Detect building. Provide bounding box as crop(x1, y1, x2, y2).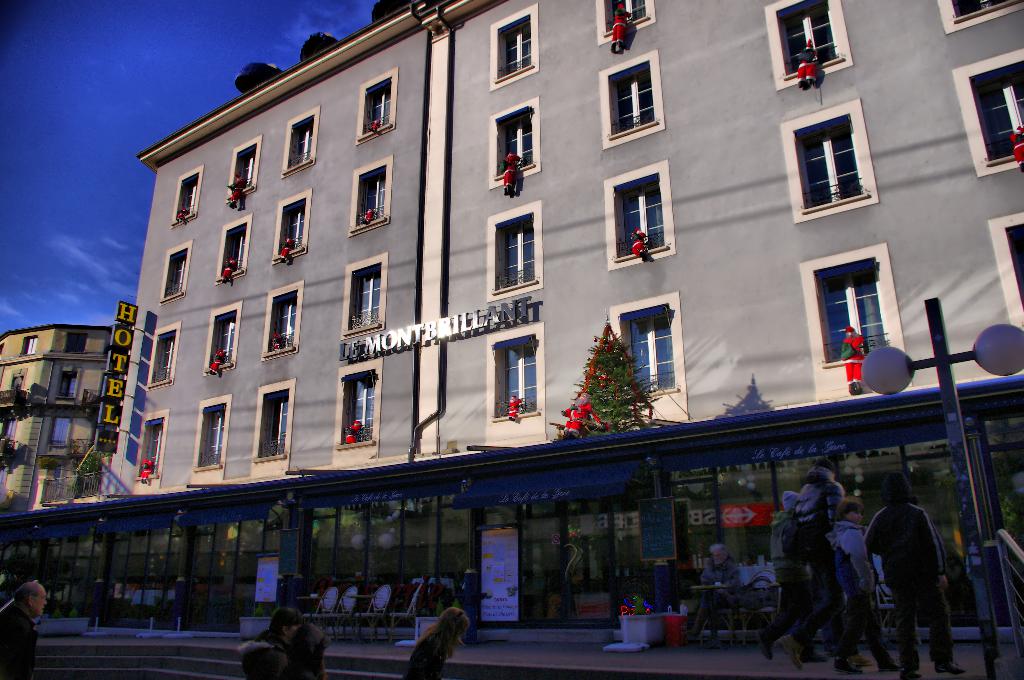
crop(100, 0, 1023, 498).
